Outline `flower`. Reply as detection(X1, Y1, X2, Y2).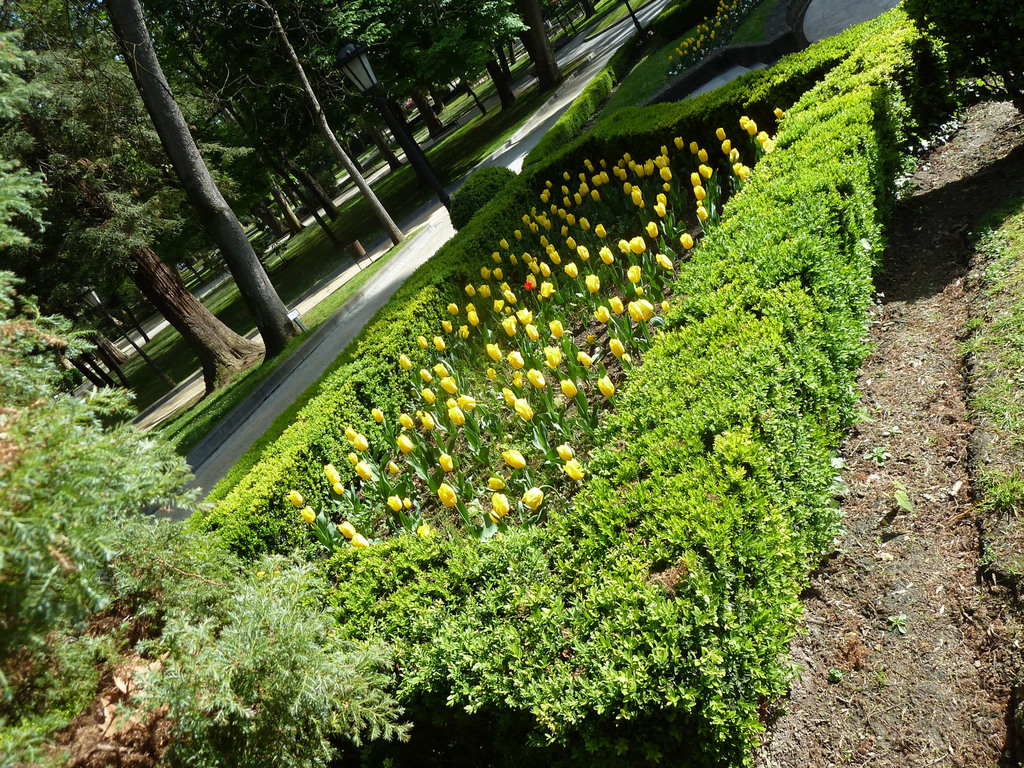
detection(456, 396, 476, 408).
